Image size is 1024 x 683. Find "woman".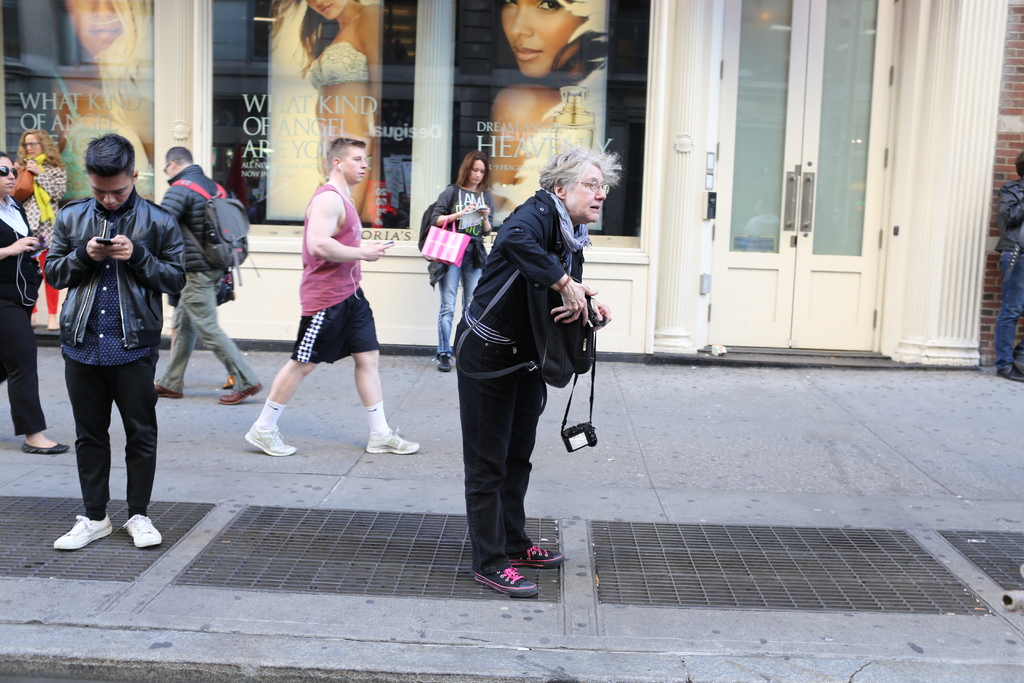
39 1 161 215.
